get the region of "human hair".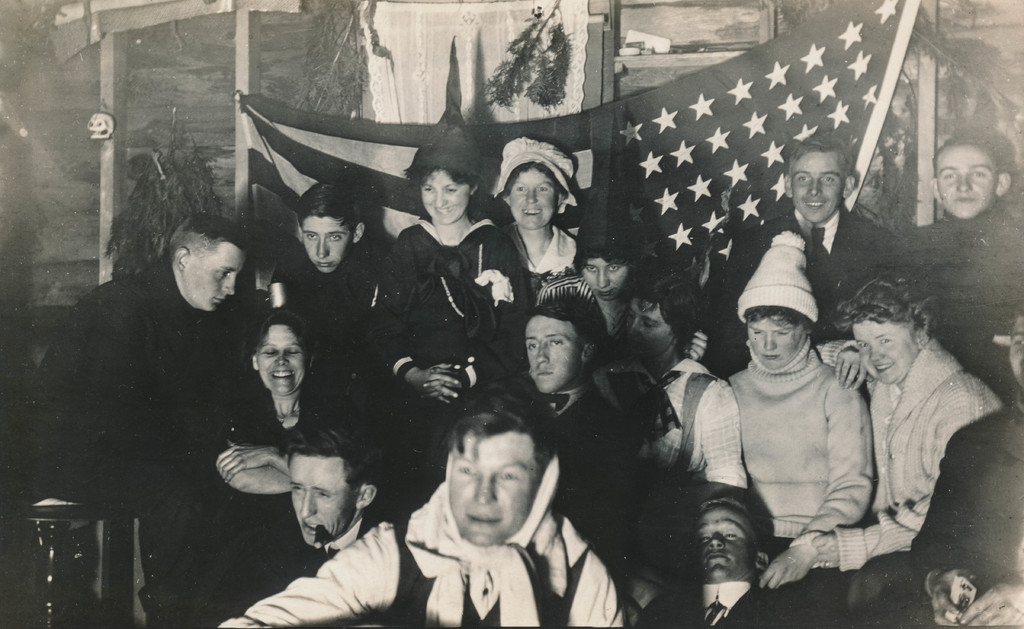
[831,270,941,342].
